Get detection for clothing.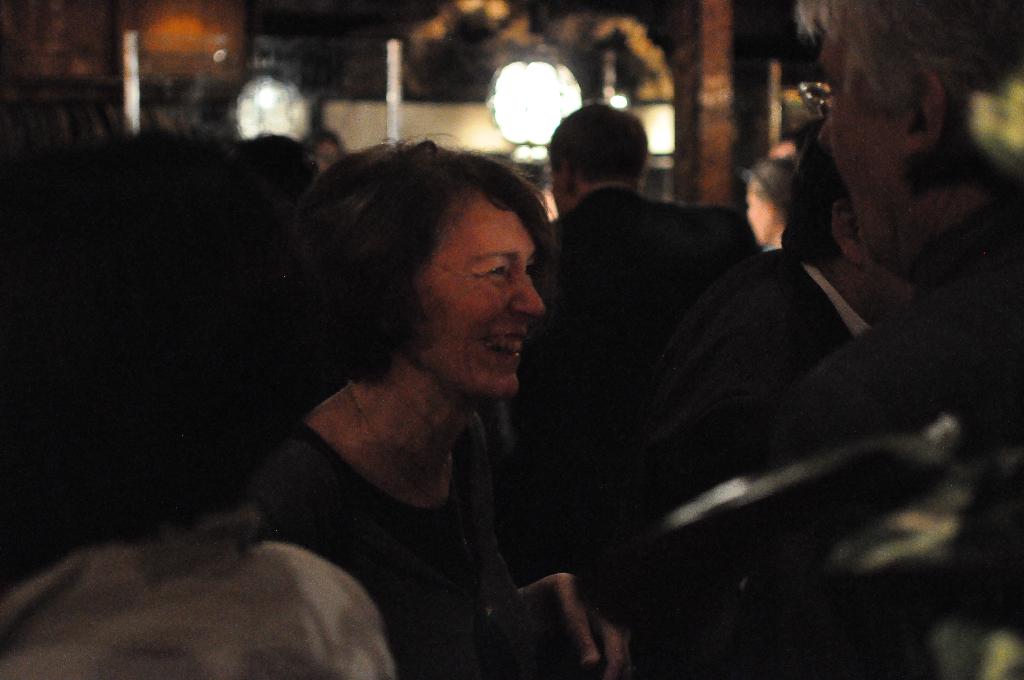
Detection: [248, 384, 558, 679].
